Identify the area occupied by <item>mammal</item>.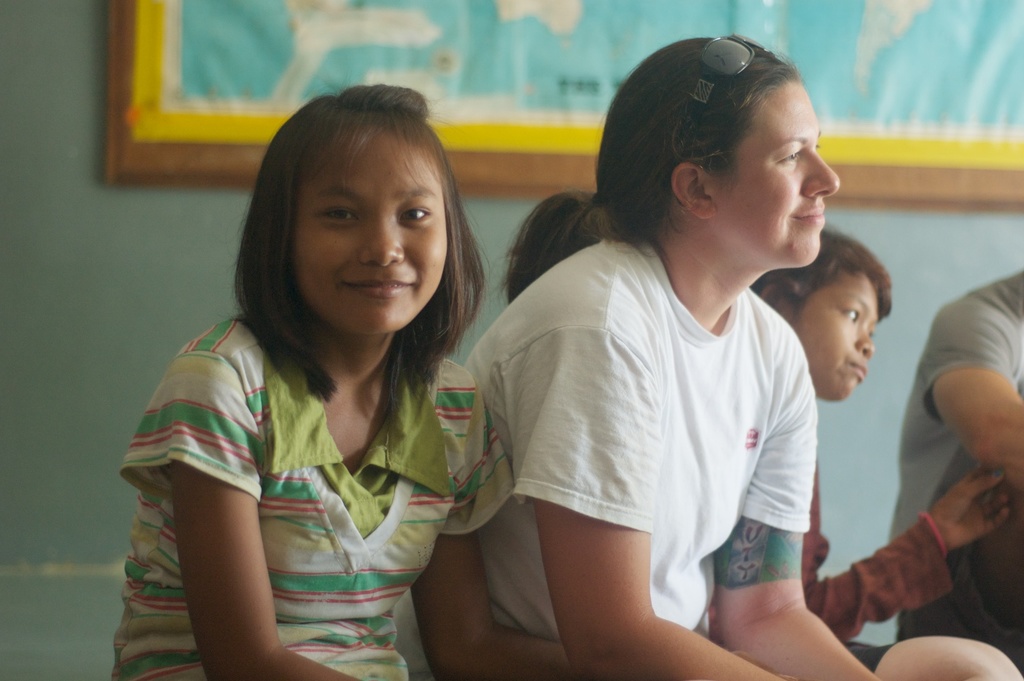
Area: (left=115, top=80, right=573, bottom=680).
